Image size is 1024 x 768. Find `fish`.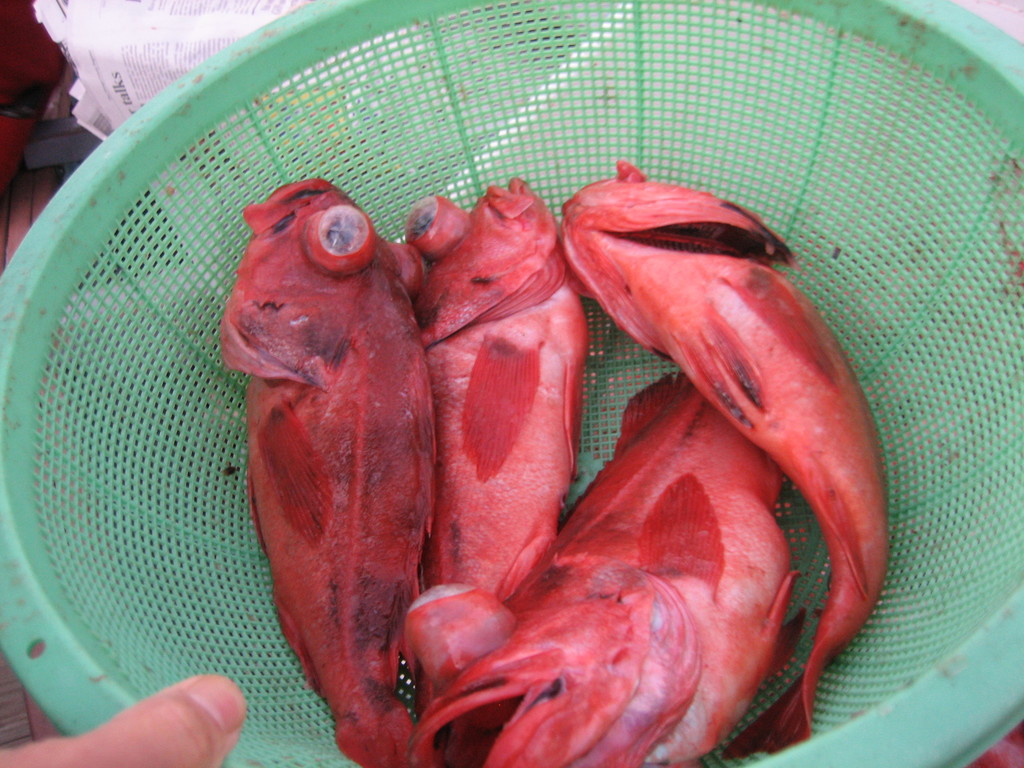
x1=215 y1=218 x2=444 y2=705.
